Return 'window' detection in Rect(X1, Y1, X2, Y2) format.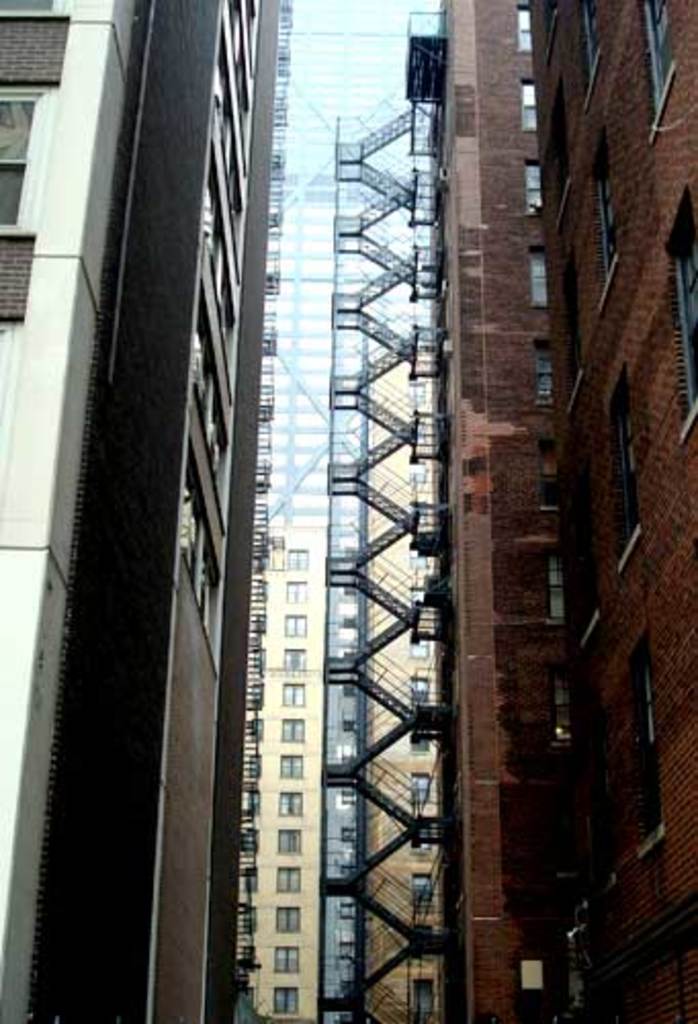
Rect(577, 0, 606, 96).
